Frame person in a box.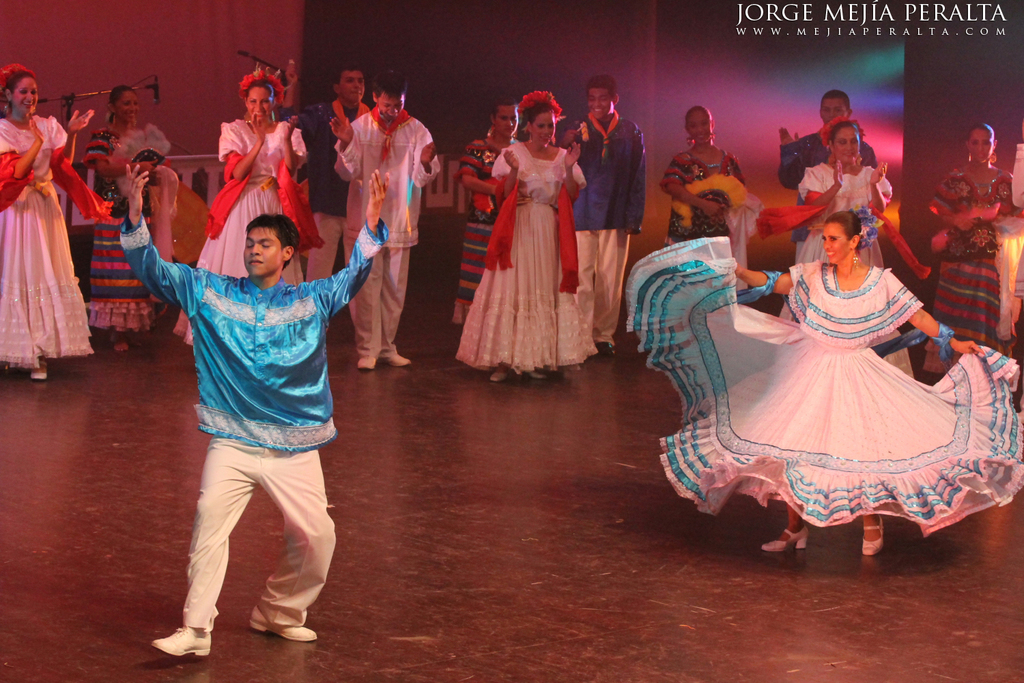
x1=304 y1=57 x2=375 y2=283.
